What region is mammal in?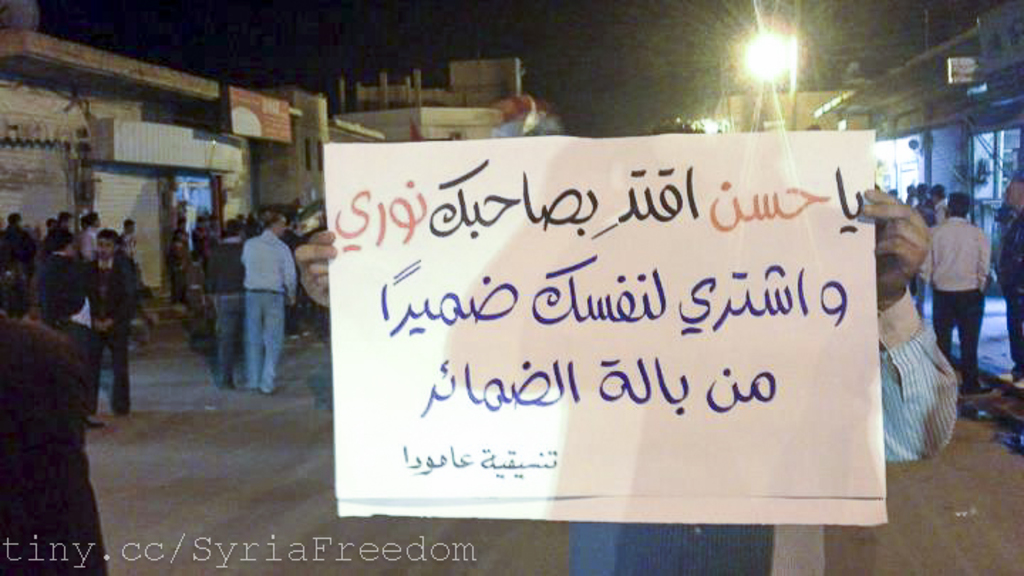
(left=889, top=188, right=900, bottom=196).
